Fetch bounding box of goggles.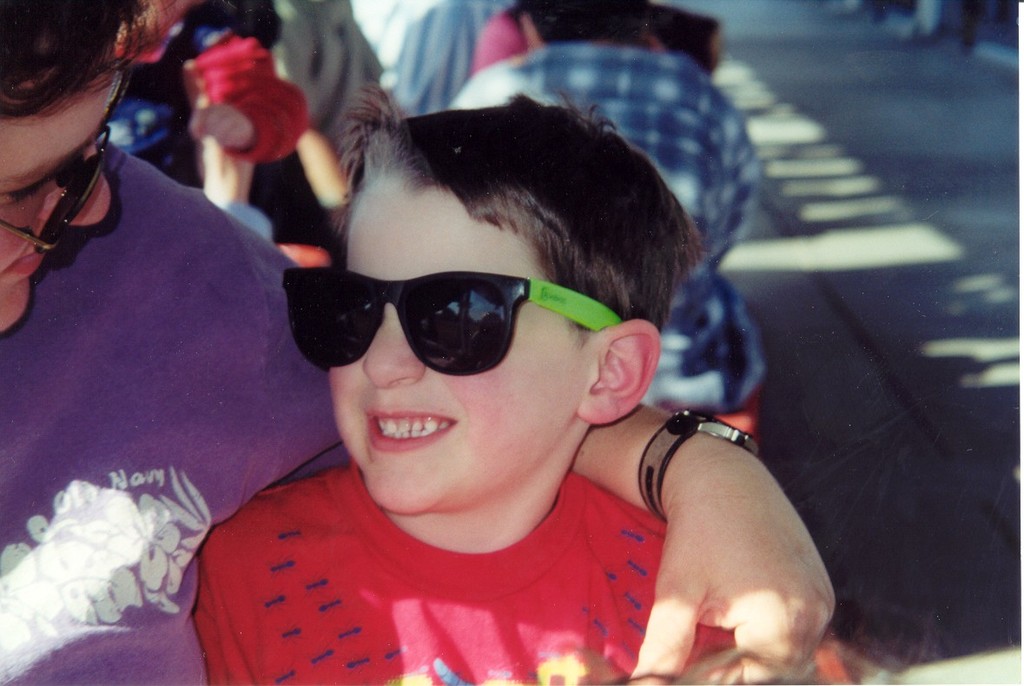
Bbox: (0,62,135,258).
